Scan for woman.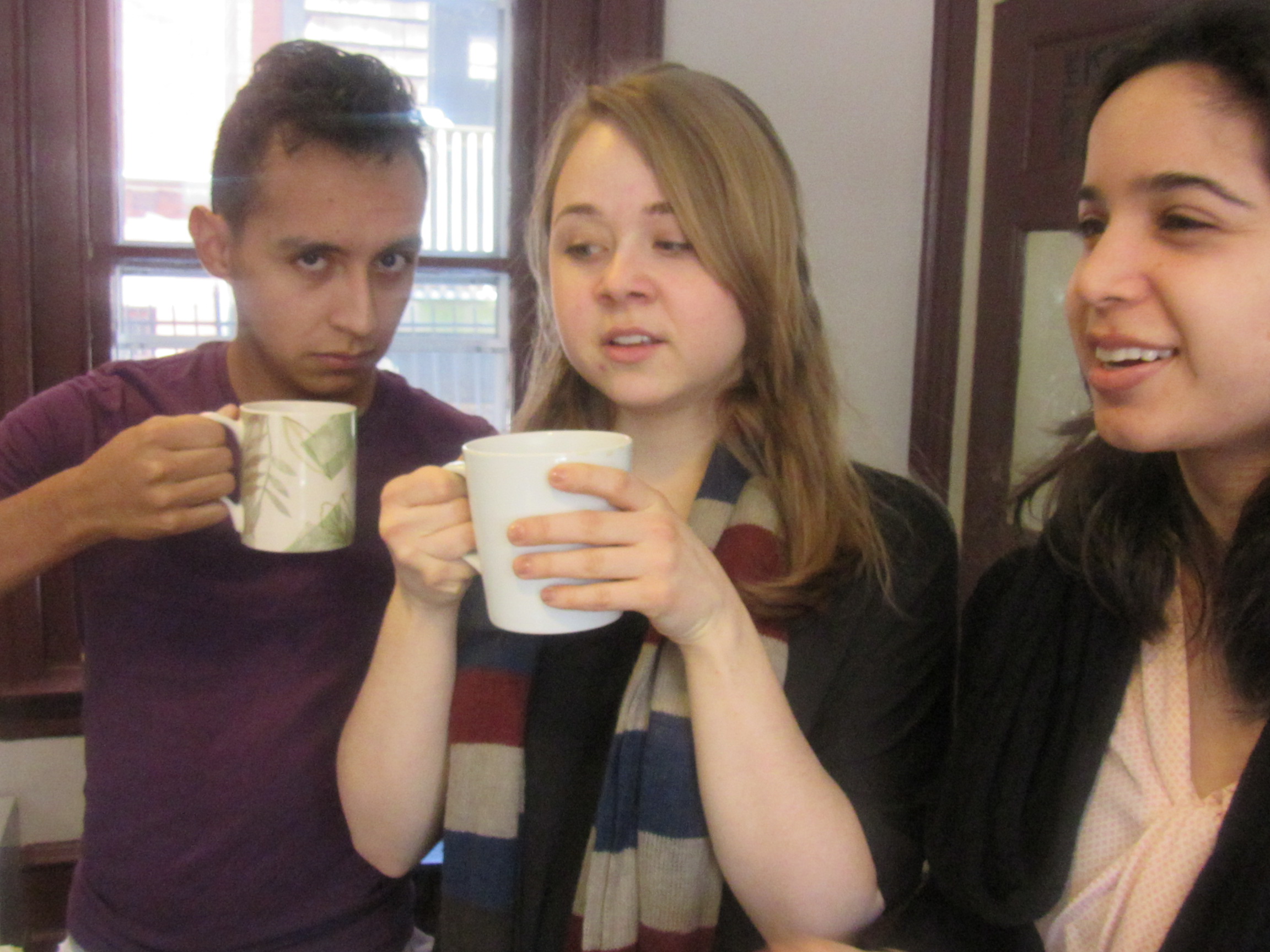
Scan result: bbox=[518, 0, 699, 524].
